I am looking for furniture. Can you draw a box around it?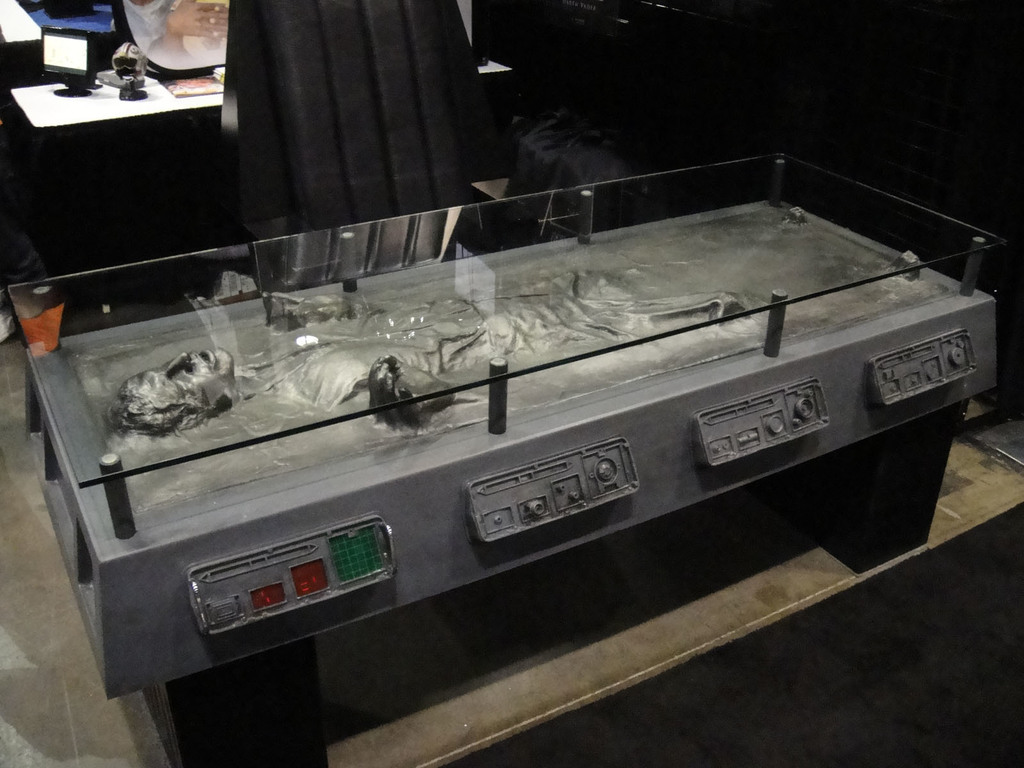
Sure, the bounding box is 212,0,483,242.
